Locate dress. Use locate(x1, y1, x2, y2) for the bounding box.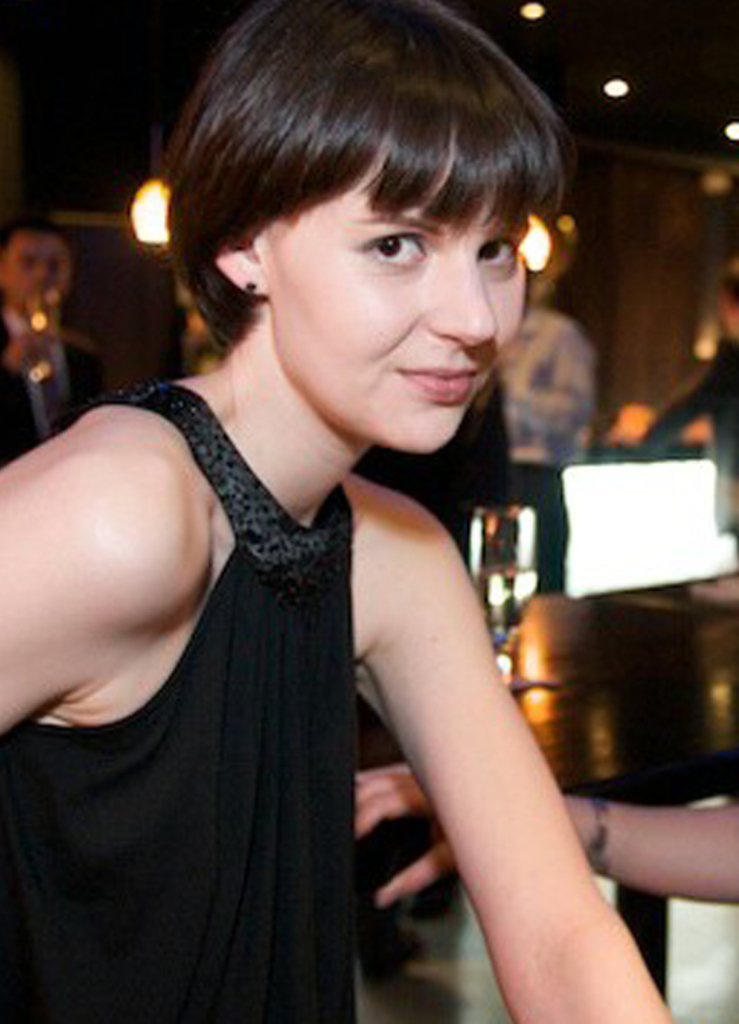
locate(0, 385, 370, 1023).
